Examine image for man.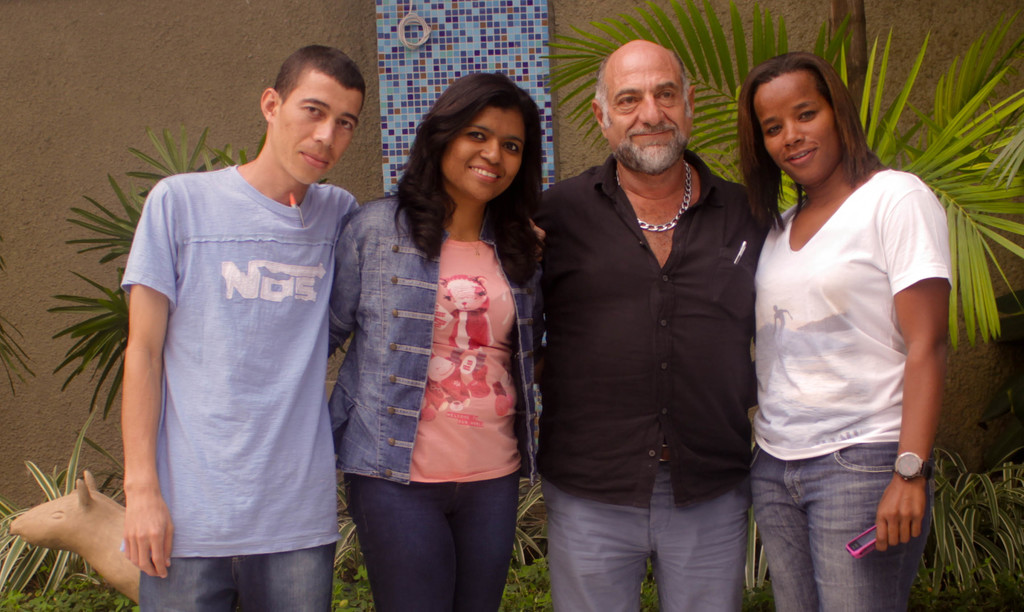
Examination result: [86, 22, 364, 611].
